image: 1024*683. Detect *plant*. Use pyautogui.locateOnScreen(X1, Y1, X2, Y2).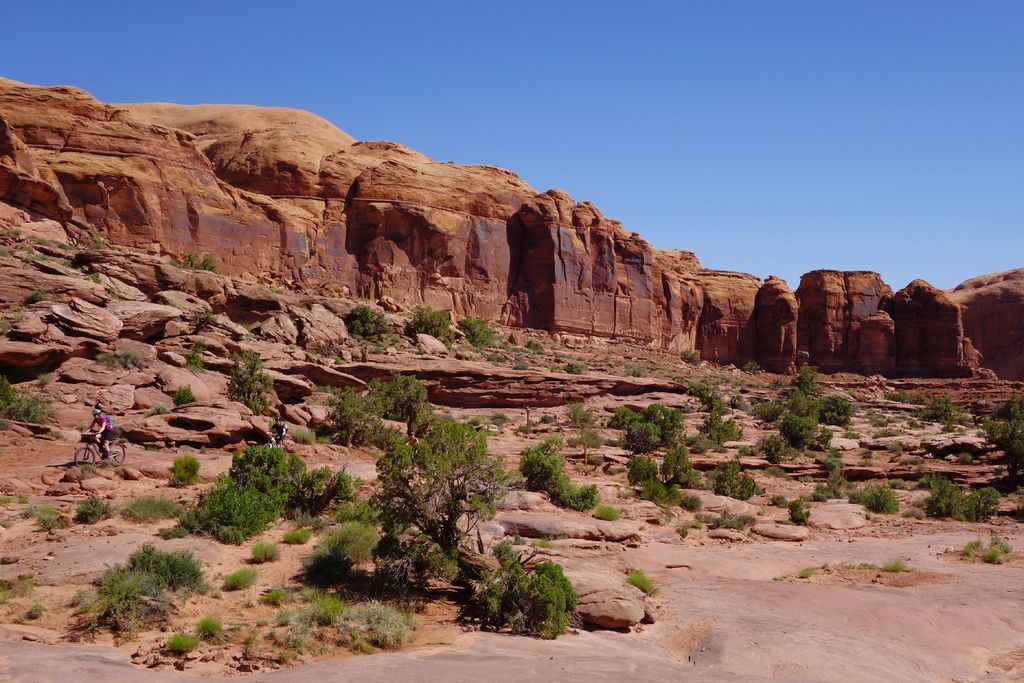
pyautogui.locateOnScreen(72, 243, 97, 282).
